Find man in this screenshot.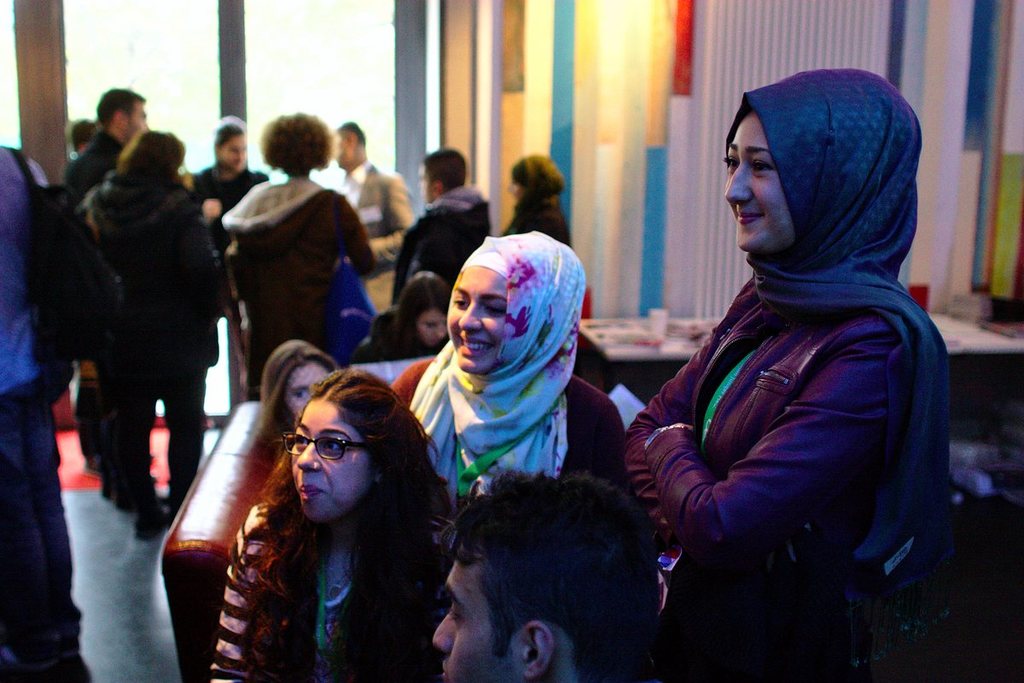
The bounding box for man is 62:87:148:470.
